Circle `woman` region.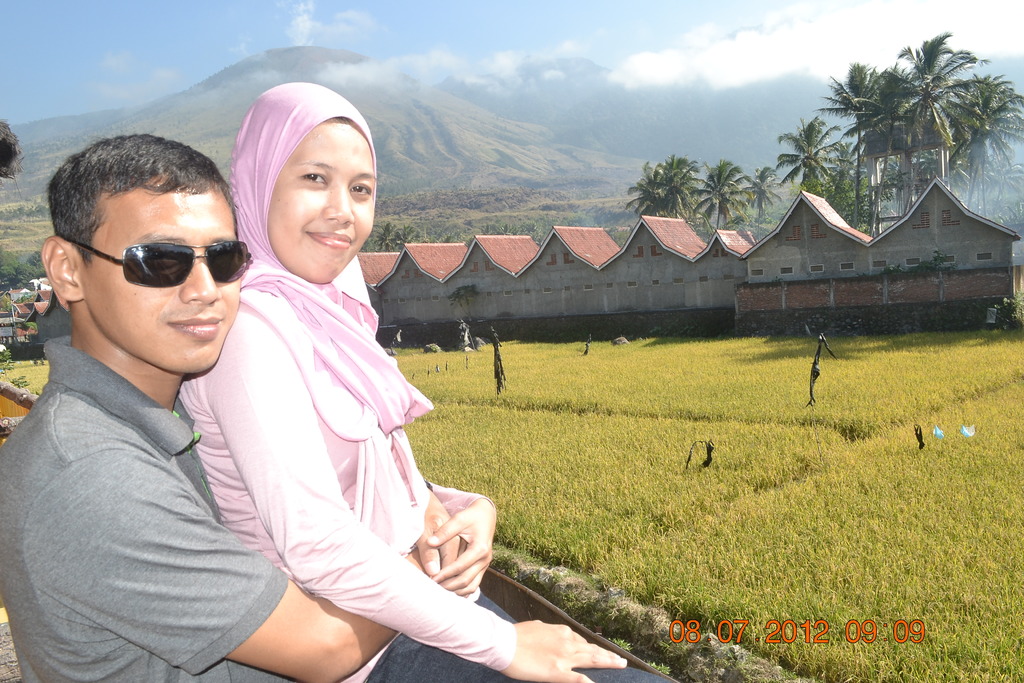
Region: (x1=186, y1=84, x2=680, y2=682).
